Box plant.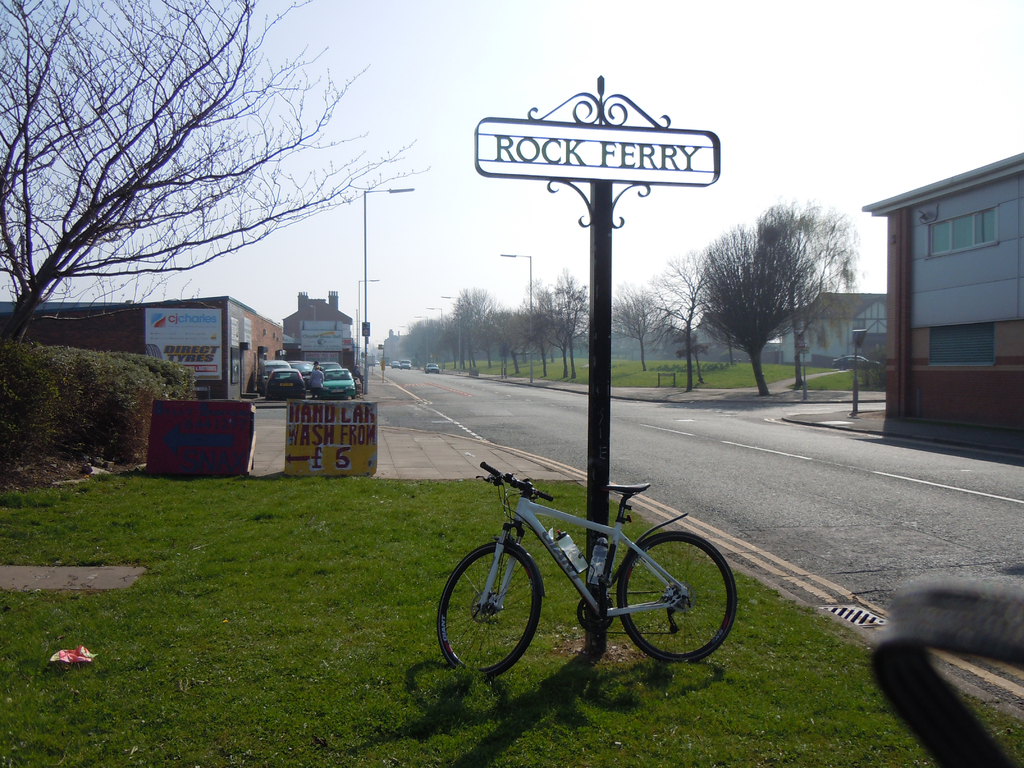
<region>0, 340, 198, 482</region>.
